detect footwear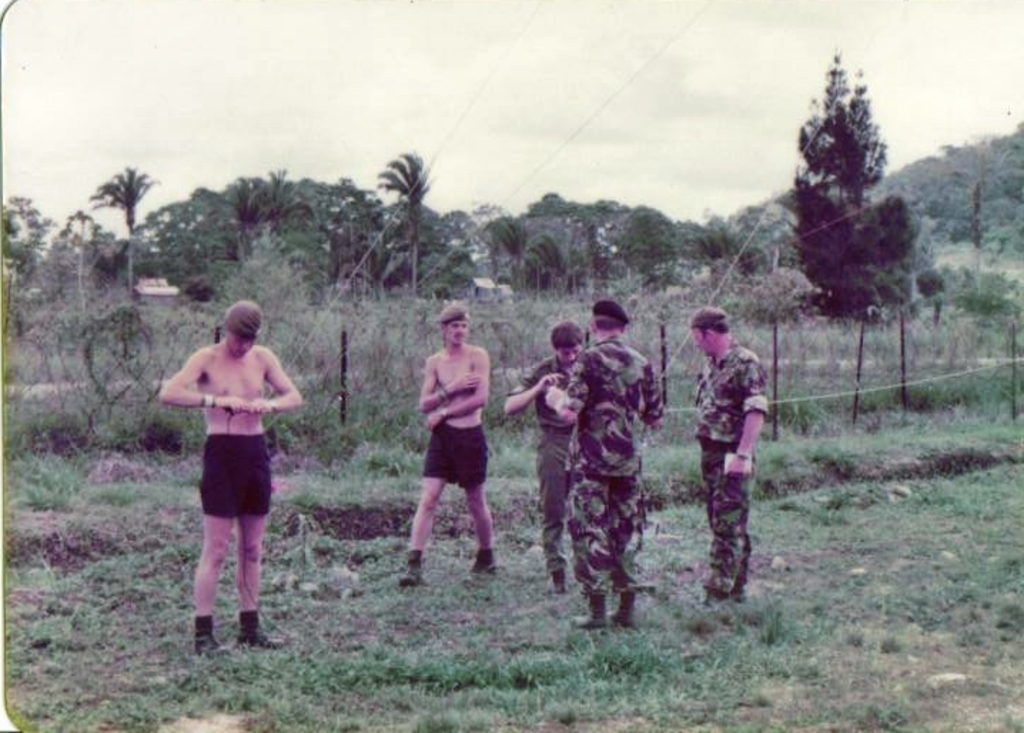
l=700, t=579, r=734, b=600
